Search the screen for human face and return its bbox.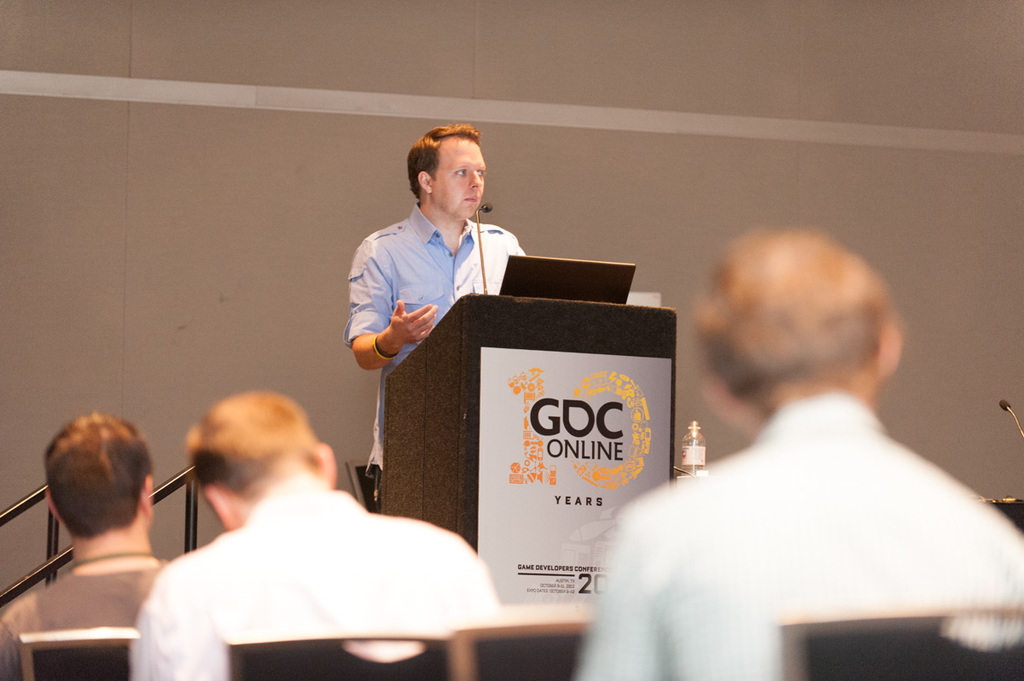
Found: bbox(430, 134, 493, 220).
